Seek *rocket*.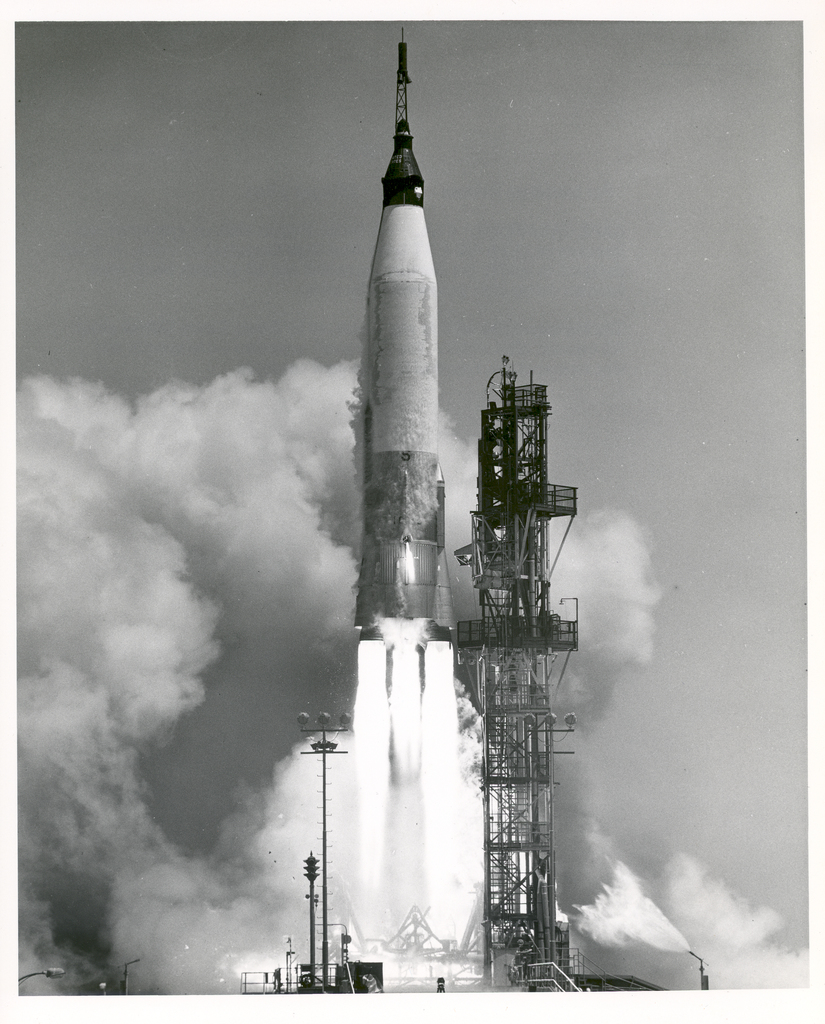
box=[346, 18, 454, 648].
